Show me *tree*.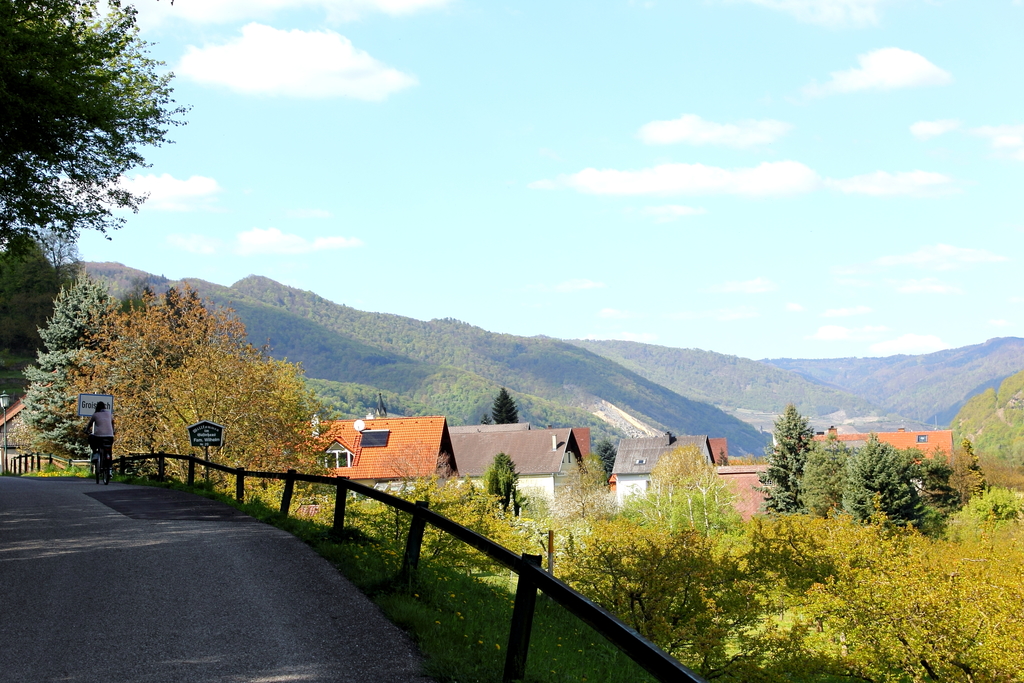
*tree* is here: detection(594, 436, 620, 484).
